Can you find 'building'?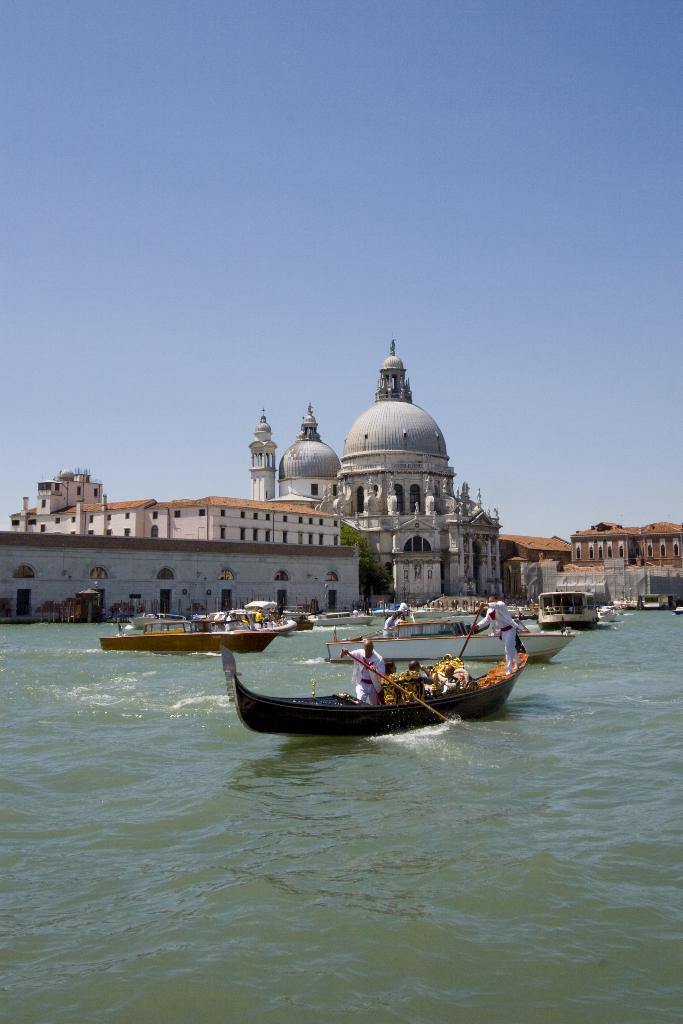
Yes, bounding box: {"left": 0, "top": 493, "right": 360, "bottom": 622}.
